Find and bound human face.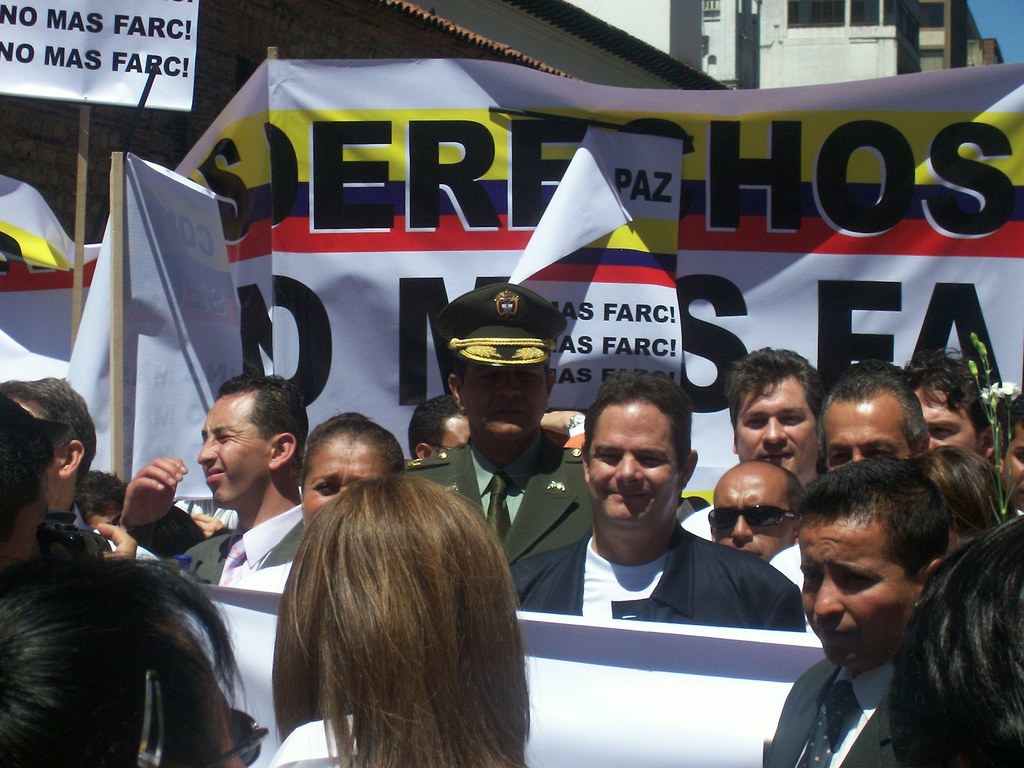
Bound: select_region(588, 400, 684, 536).
